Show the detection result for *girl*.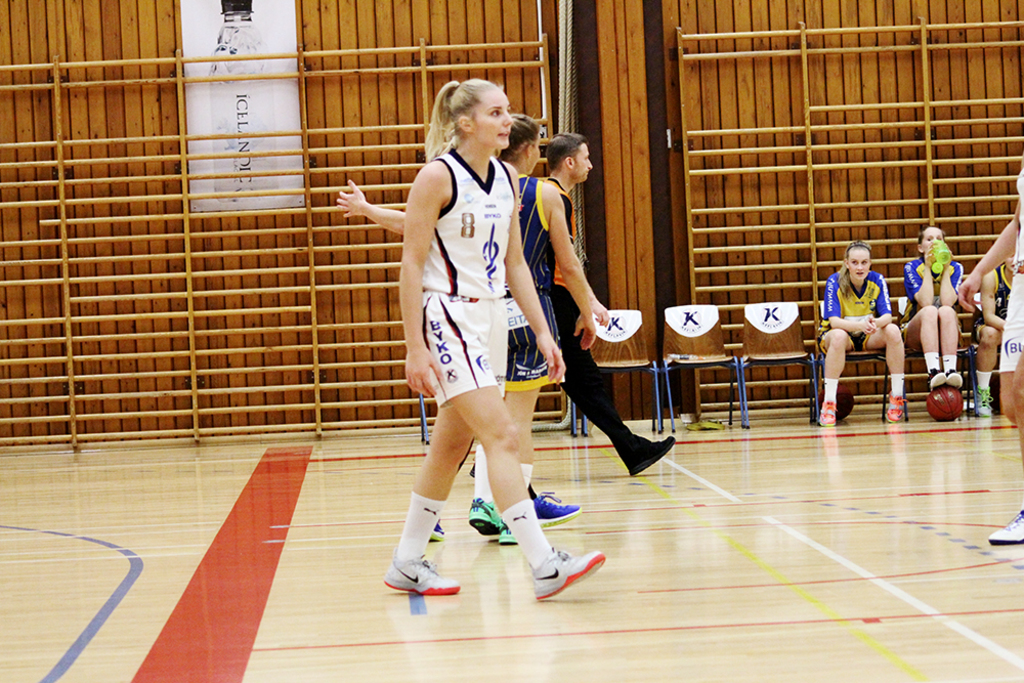
818, 242, 907, 422.
